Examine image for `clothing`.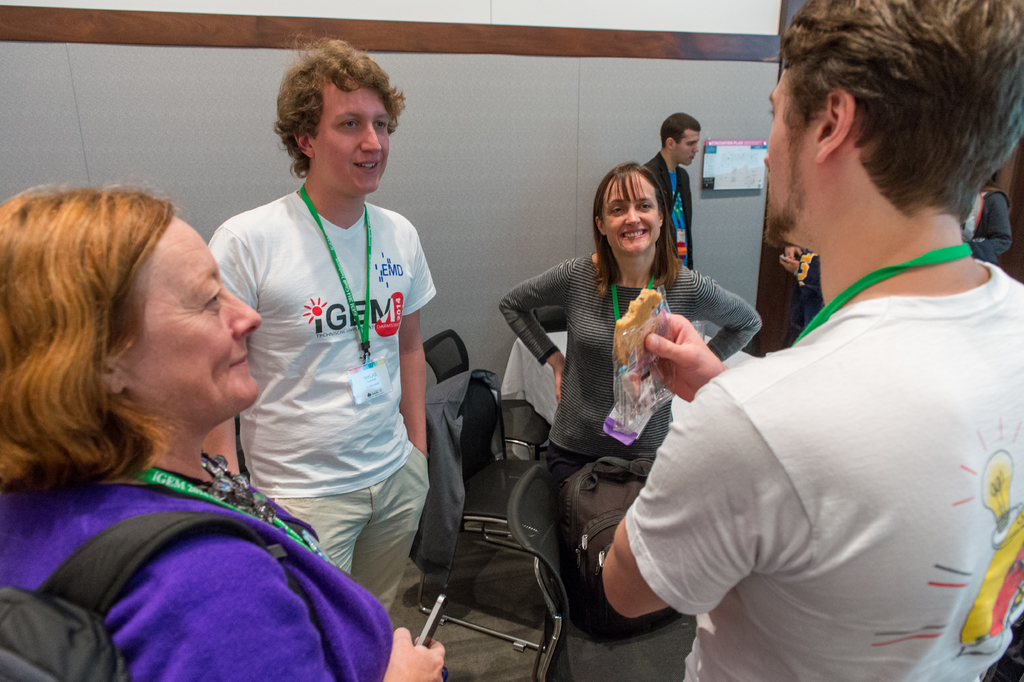
Examination result: Rect(962, 186, 1016, 272).
